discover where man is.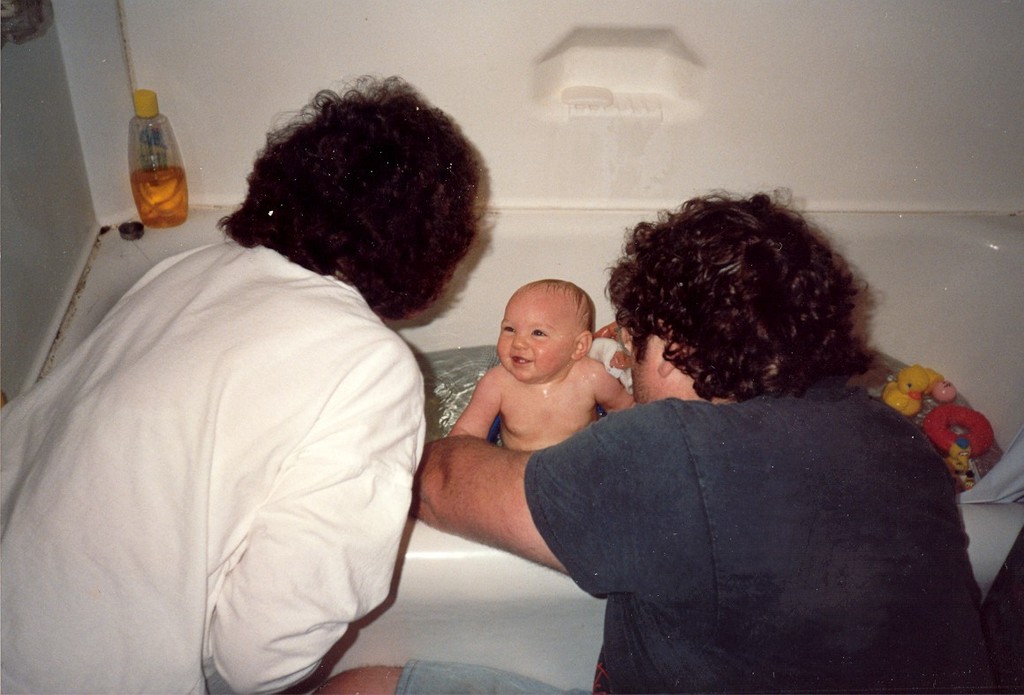
Discovered at locate(0, 66, 496, 694).
